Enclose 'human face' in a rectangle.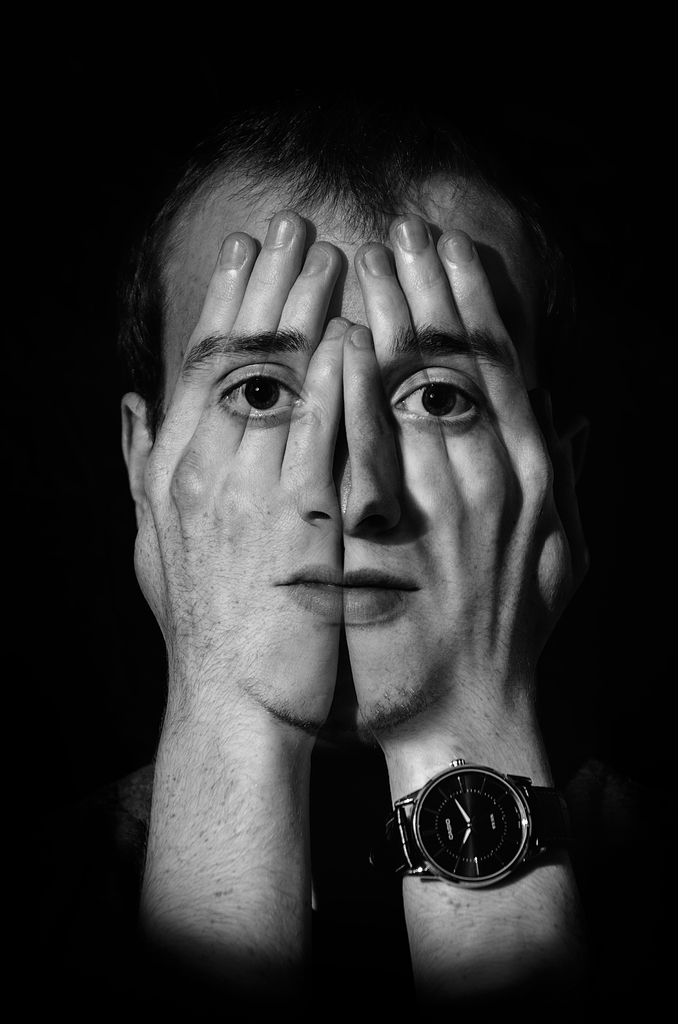
{"x1": 157, "y1": 166, "x2": 527, "y2": 733}.
